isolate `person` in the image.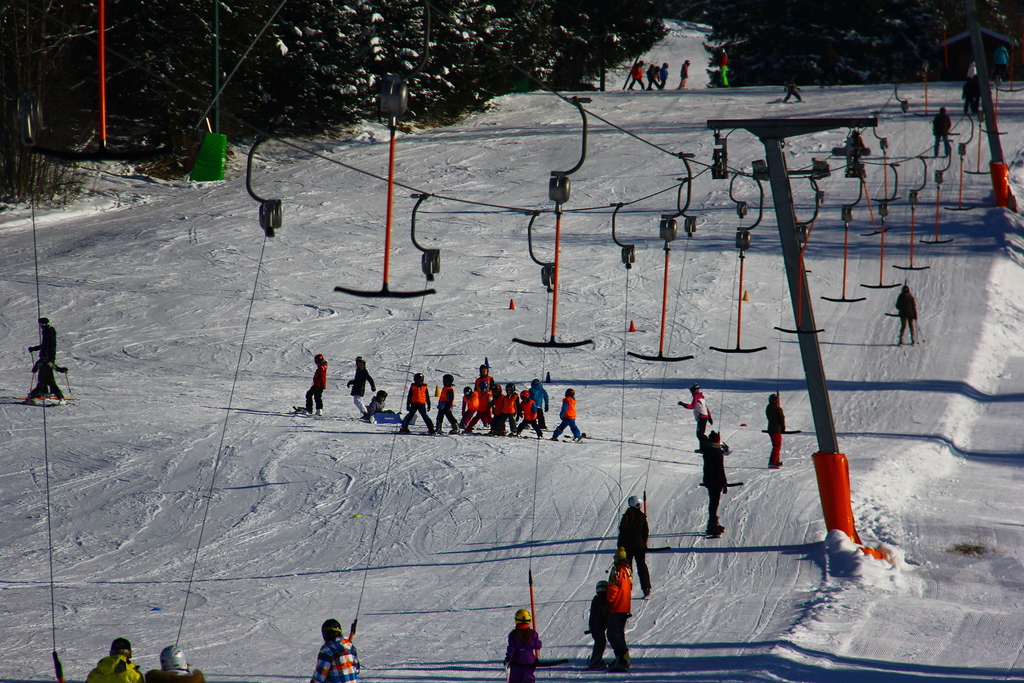
Isolated region: detection(310, 617, 363, 682).
